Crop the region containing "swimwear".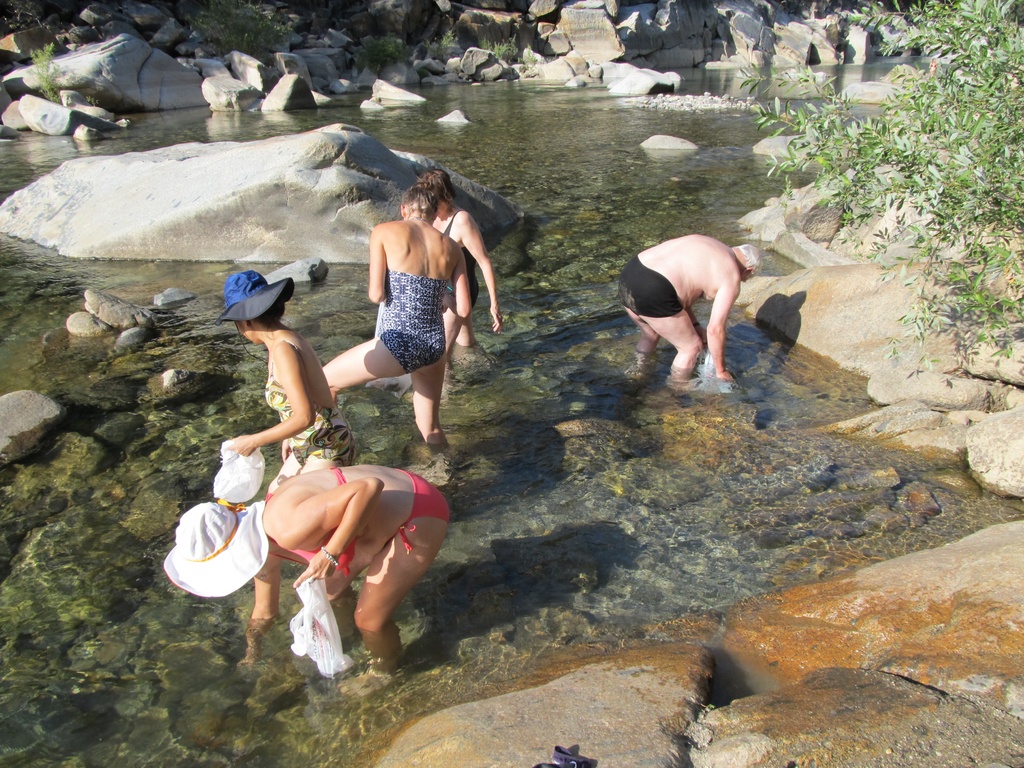
Crop region: 448:205:480:320.
